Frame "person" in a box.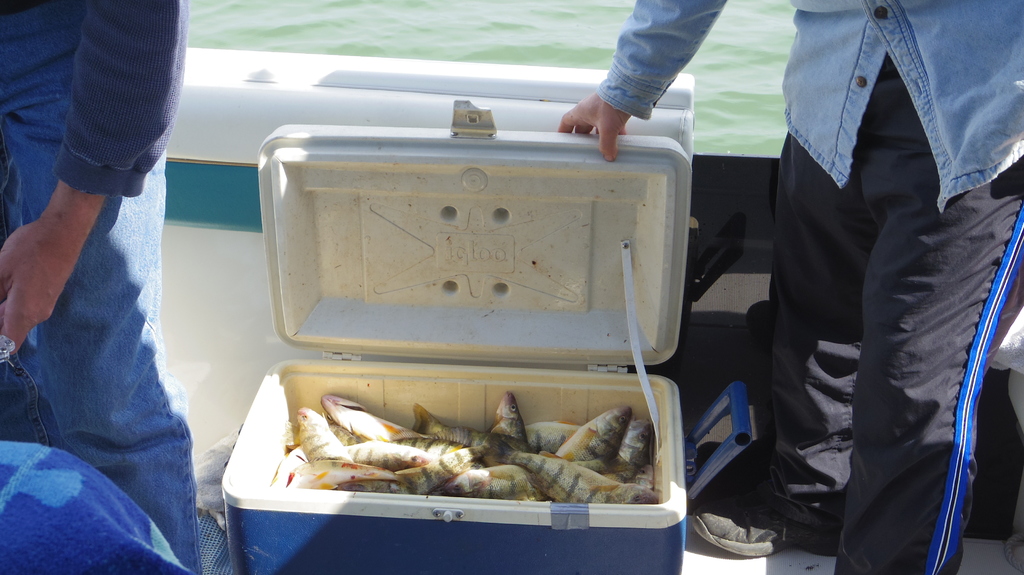
(x1=0, y1=0, x2=207, y2=574).
